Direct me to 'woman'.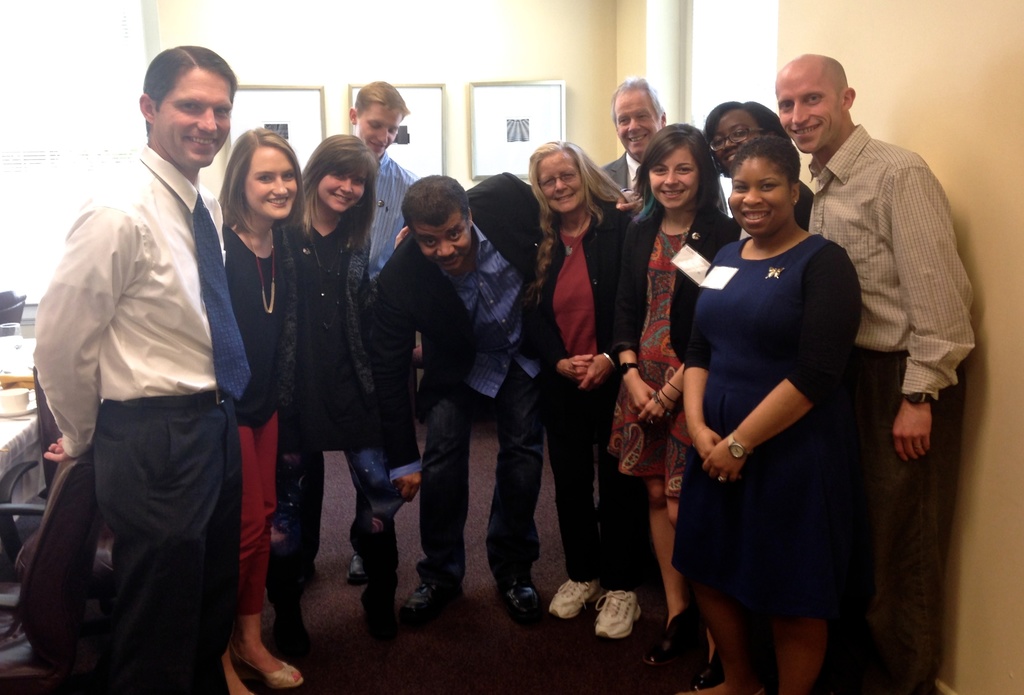
Direction: [left=218, top=131, right=307, bottom=694].
